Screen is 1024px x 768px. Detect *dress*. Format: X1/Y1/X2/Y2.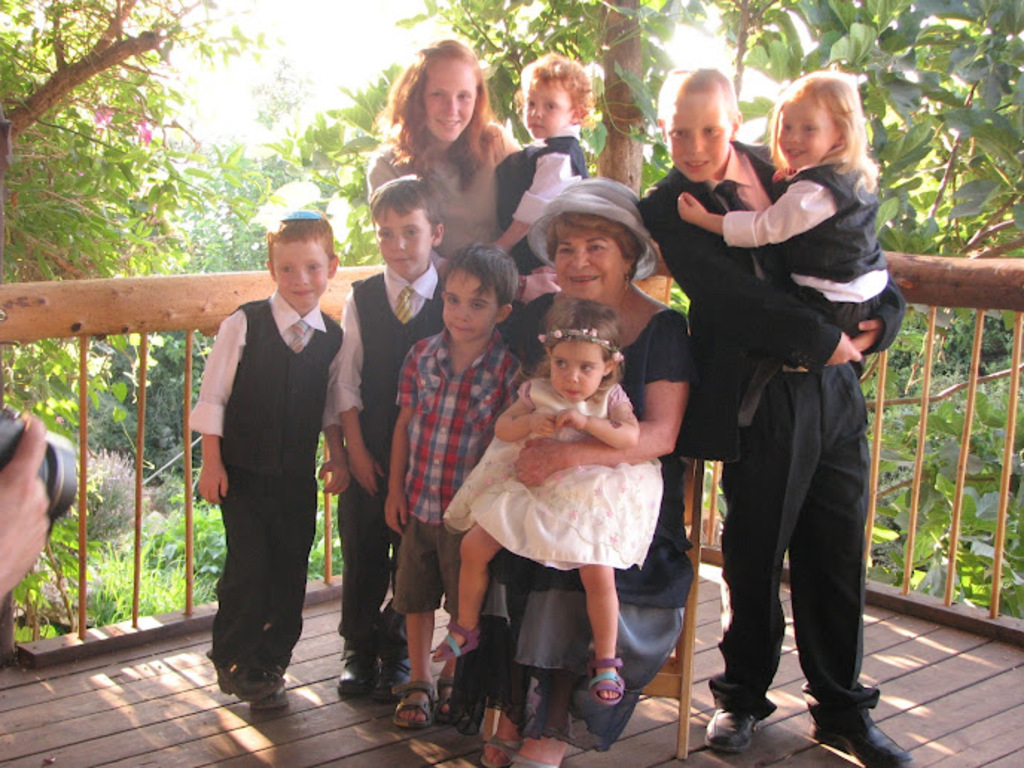
444/384/664/572.
